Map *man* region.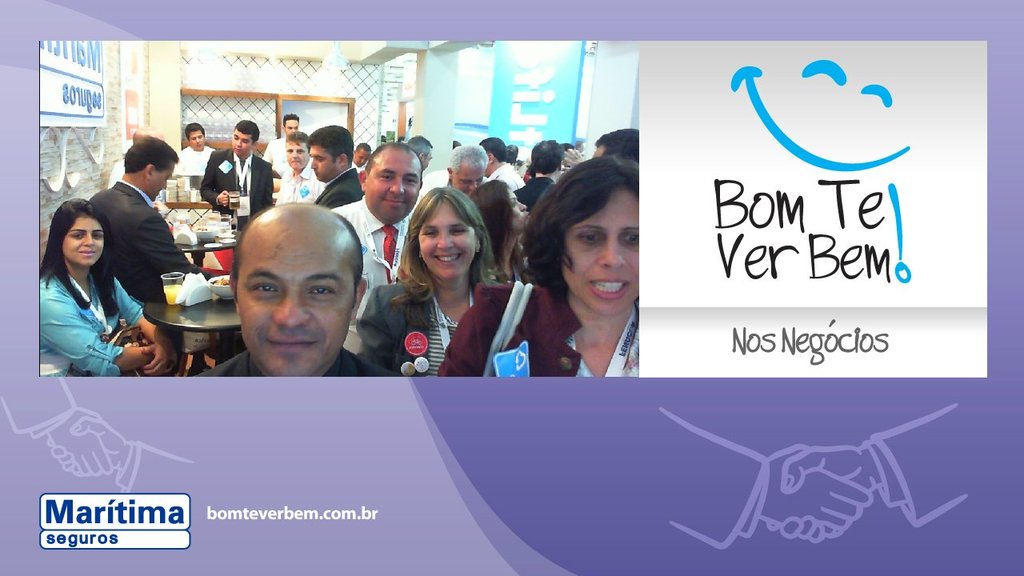
Mapped to <box>195,199,401,381</box>.
